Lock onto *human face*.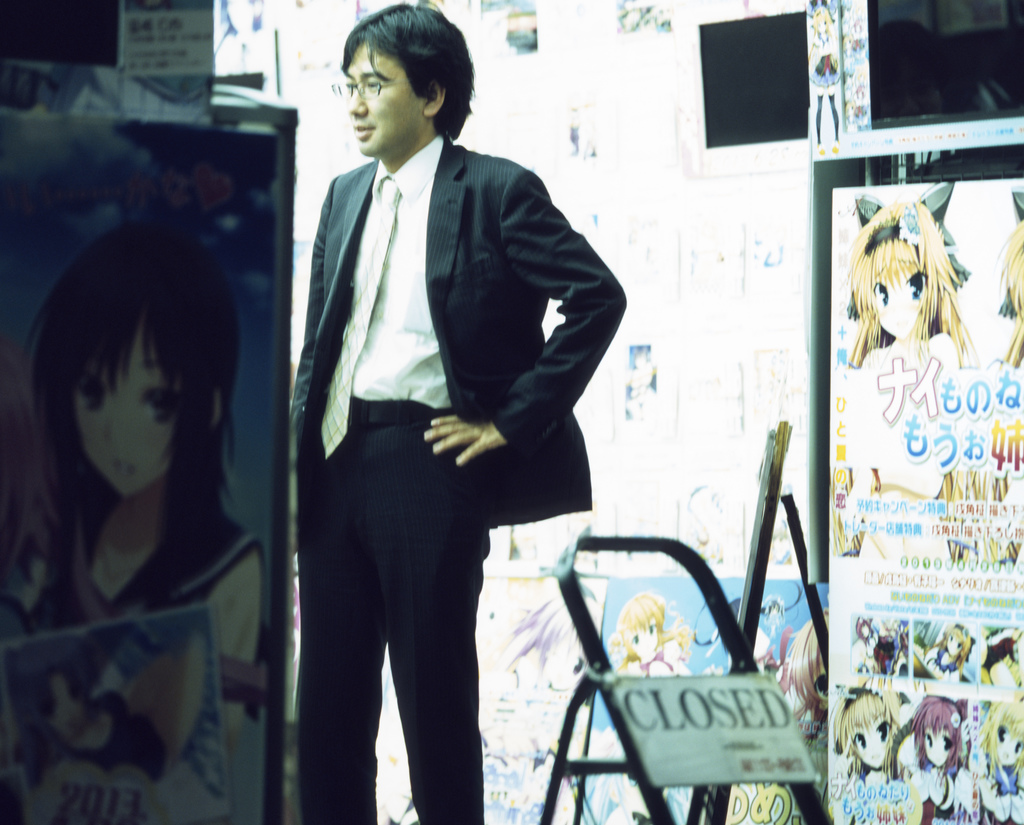
Locked: 947 630 963 659.
